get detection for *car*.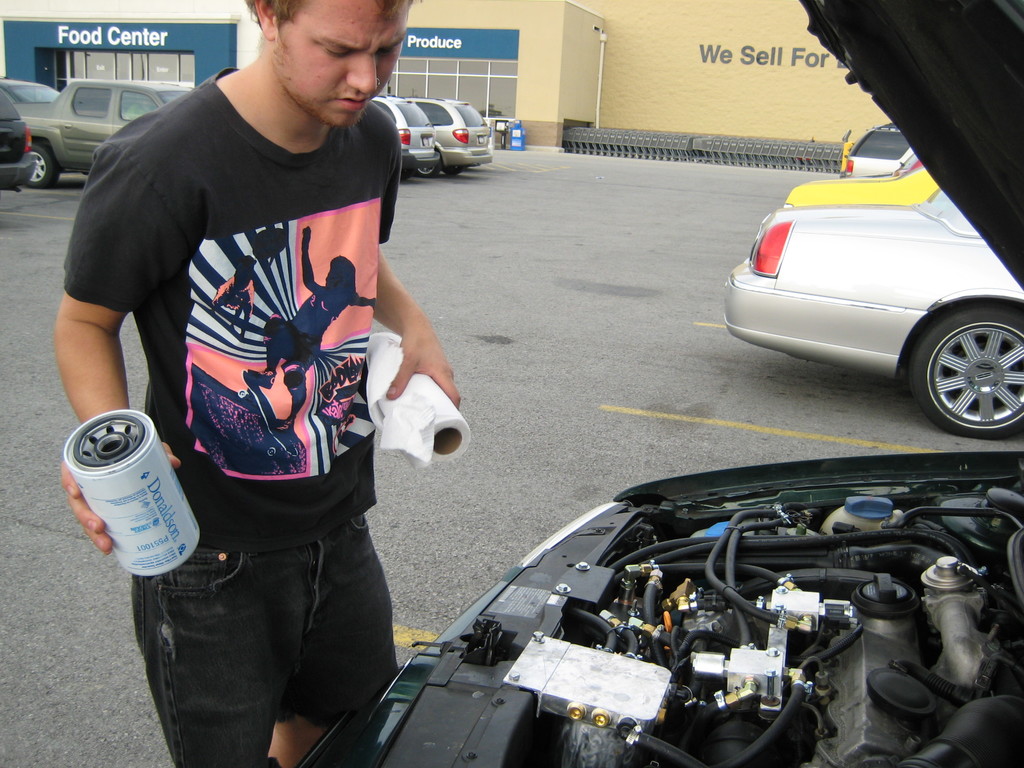
Detection: 375/93/444/183.
